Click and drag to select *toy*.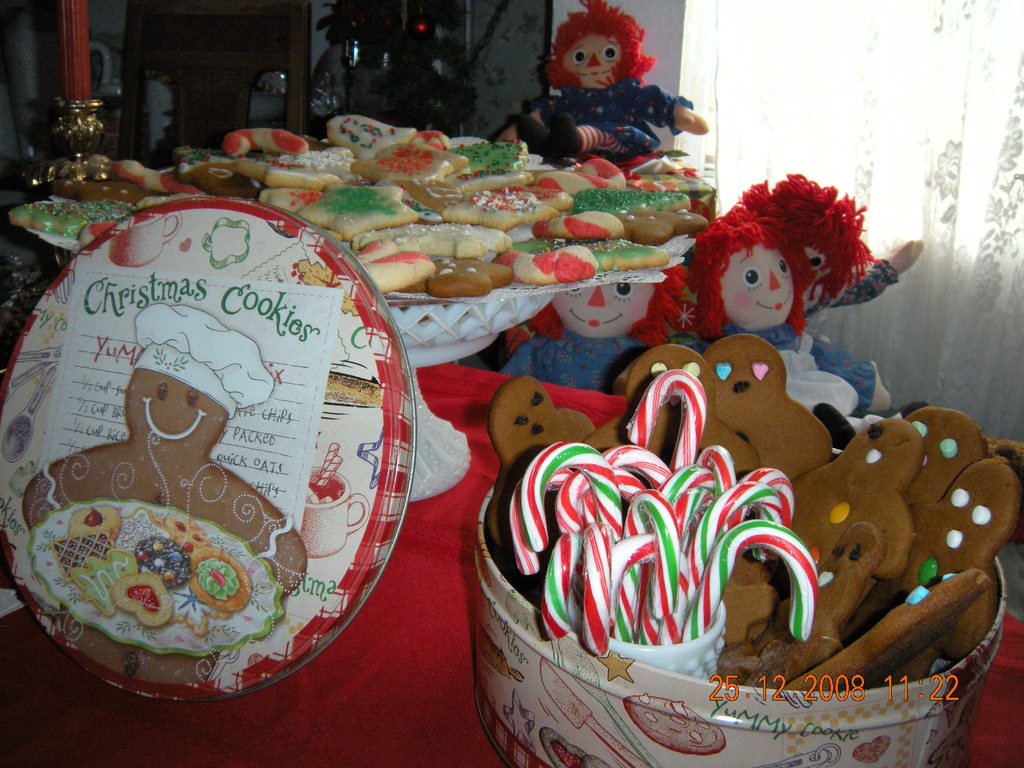
Selection: x1=24 y1=306 x2=310 y2=639.
